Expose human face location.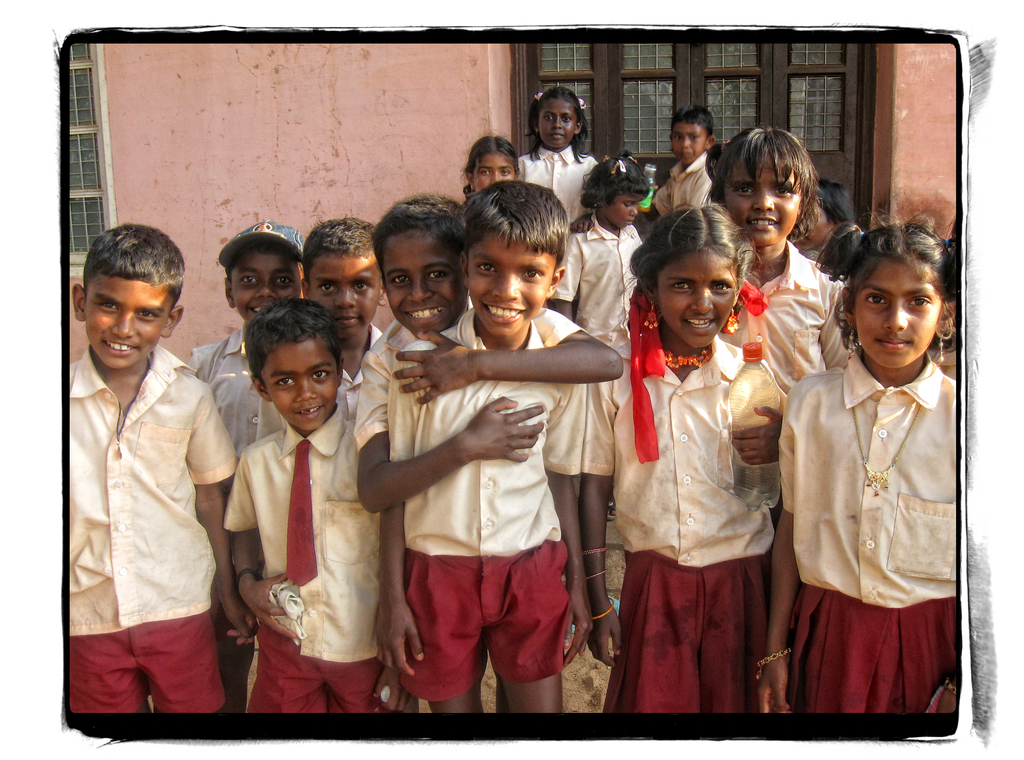
Exposed at [left=726, top=156, right=798, bottom=248].
